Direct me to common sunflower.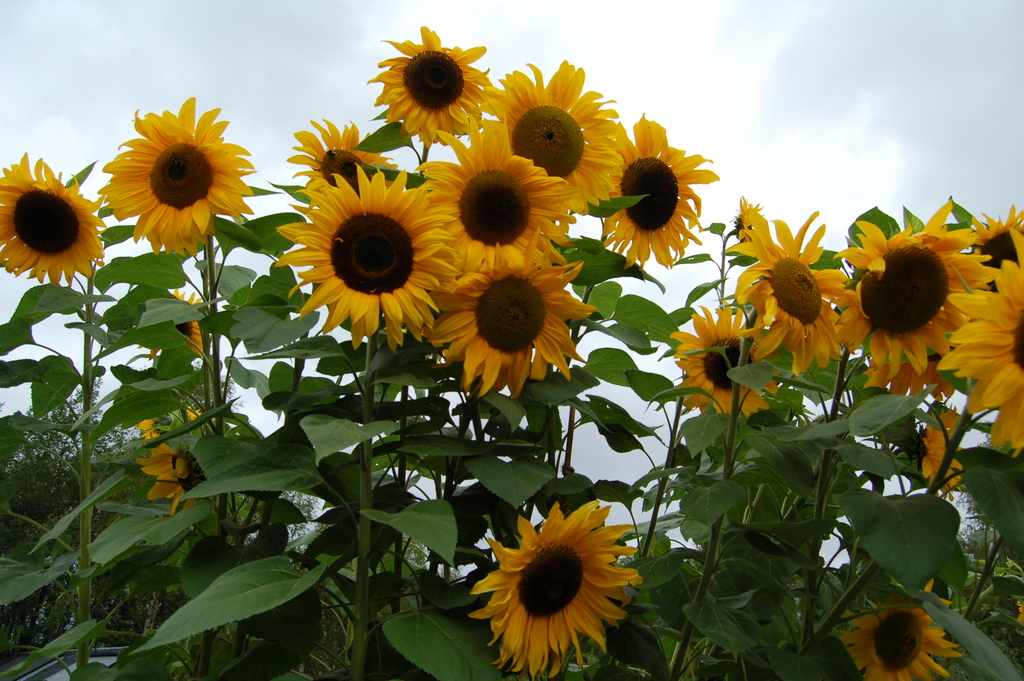
Direction: {"x1": 847, "y1": 202, "x2": 981, "y2": 371}.
